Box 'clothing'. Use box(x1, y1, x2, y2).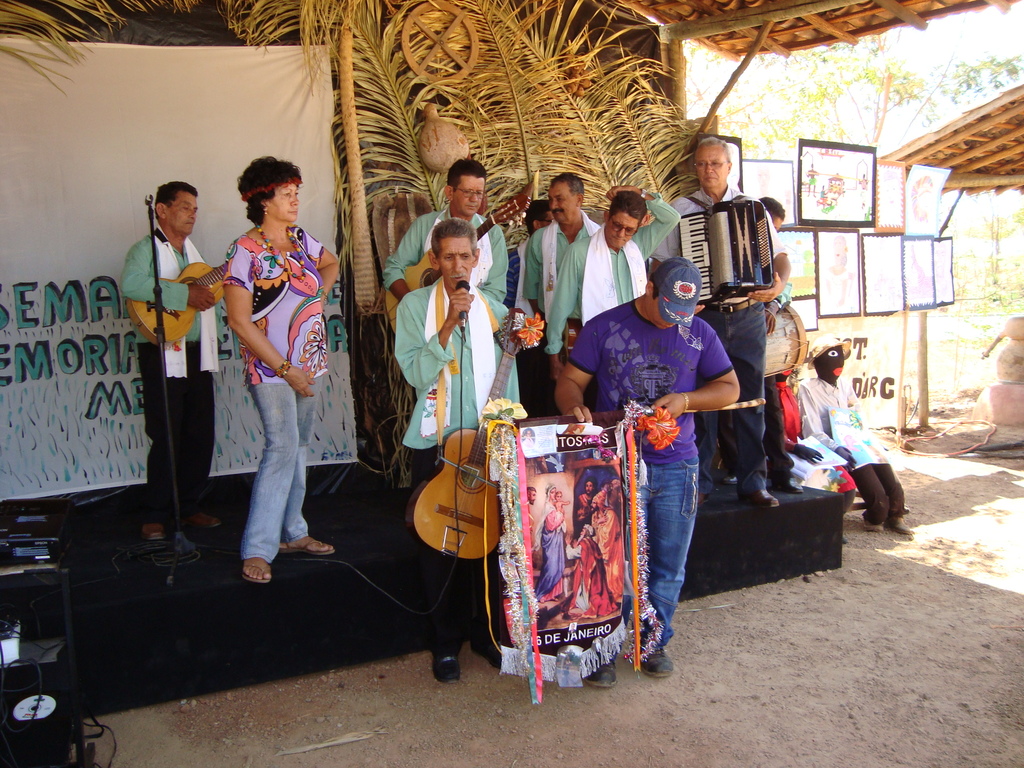
box(527, 216, 603, 373).
